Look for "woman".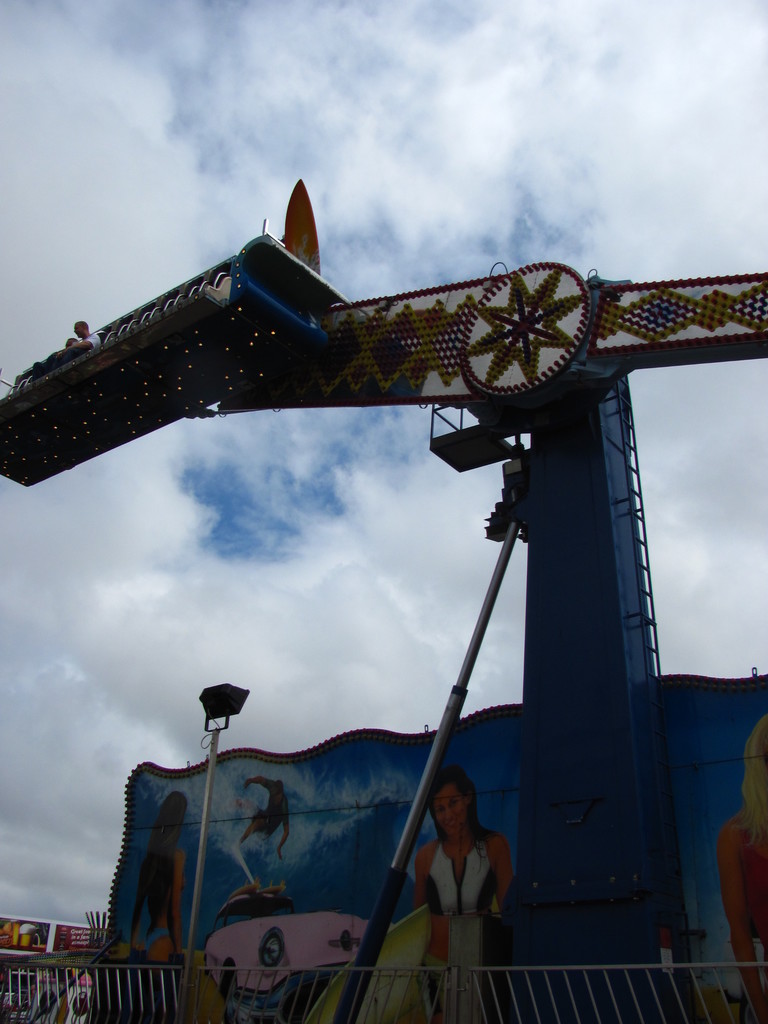
Found: (720,709,767,1023).
